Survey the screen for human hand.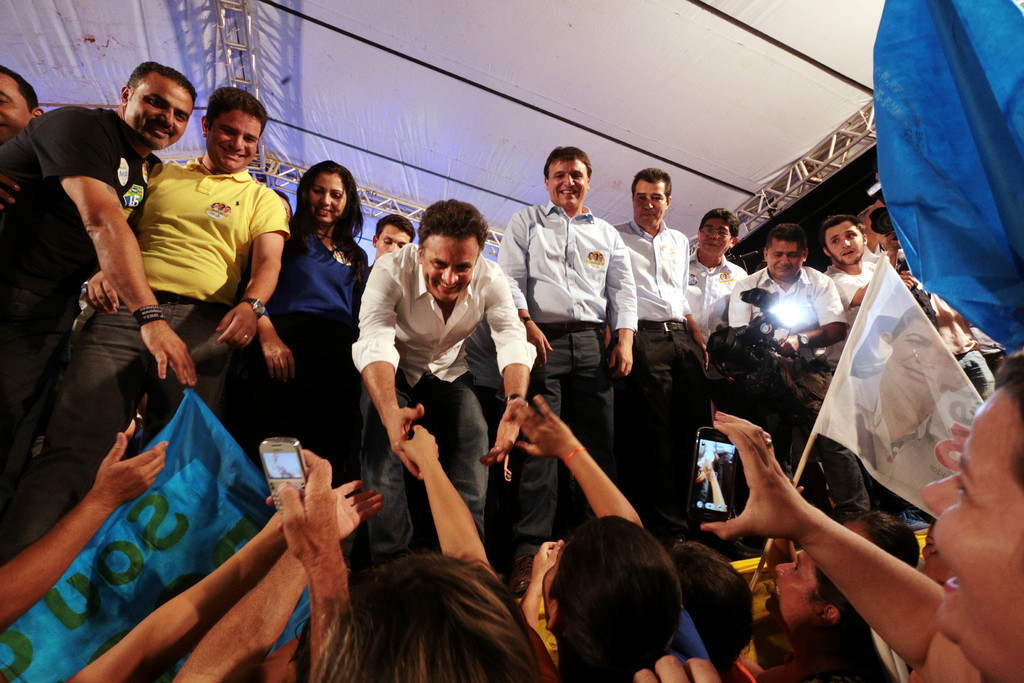
Survey found: [x1=334, y1=478, x2=385, y2=545].
